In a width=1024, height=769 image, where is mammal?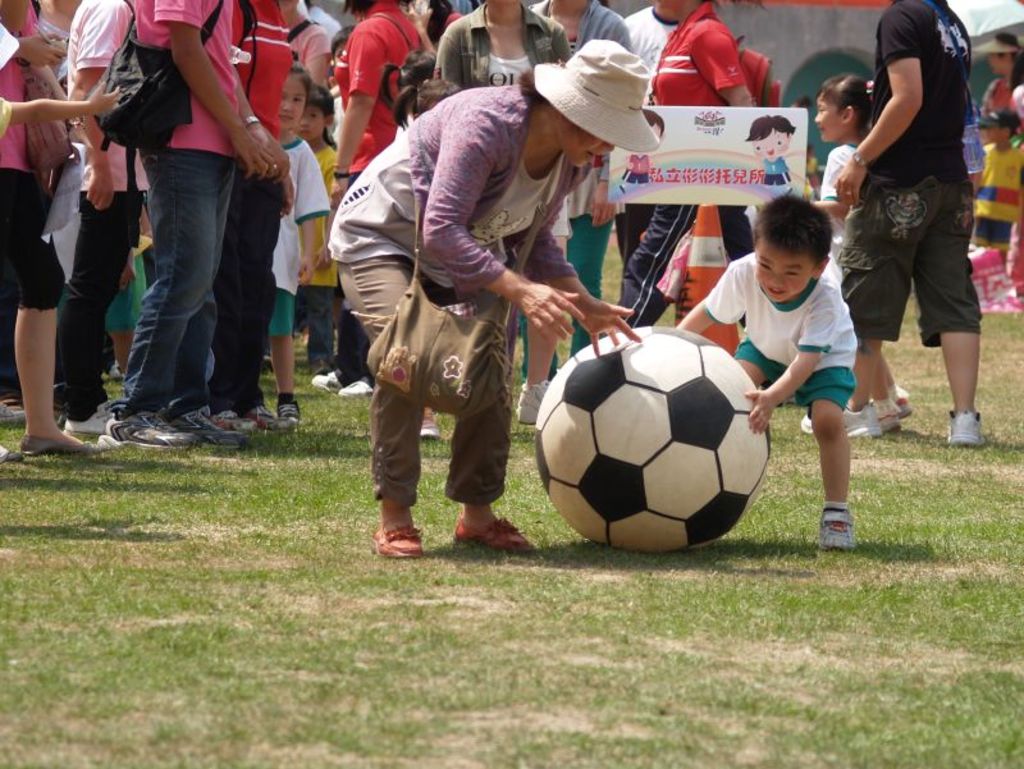
locate(979, 36, 1023, 129).
